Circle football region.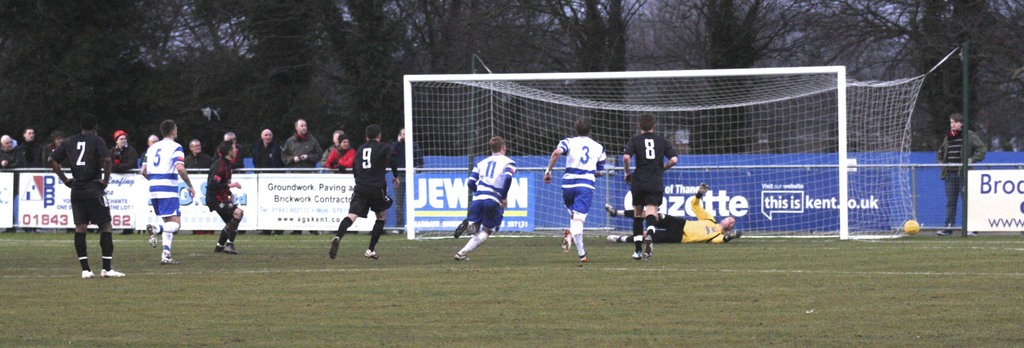
Region: locate(905, 218, 920, 235).
